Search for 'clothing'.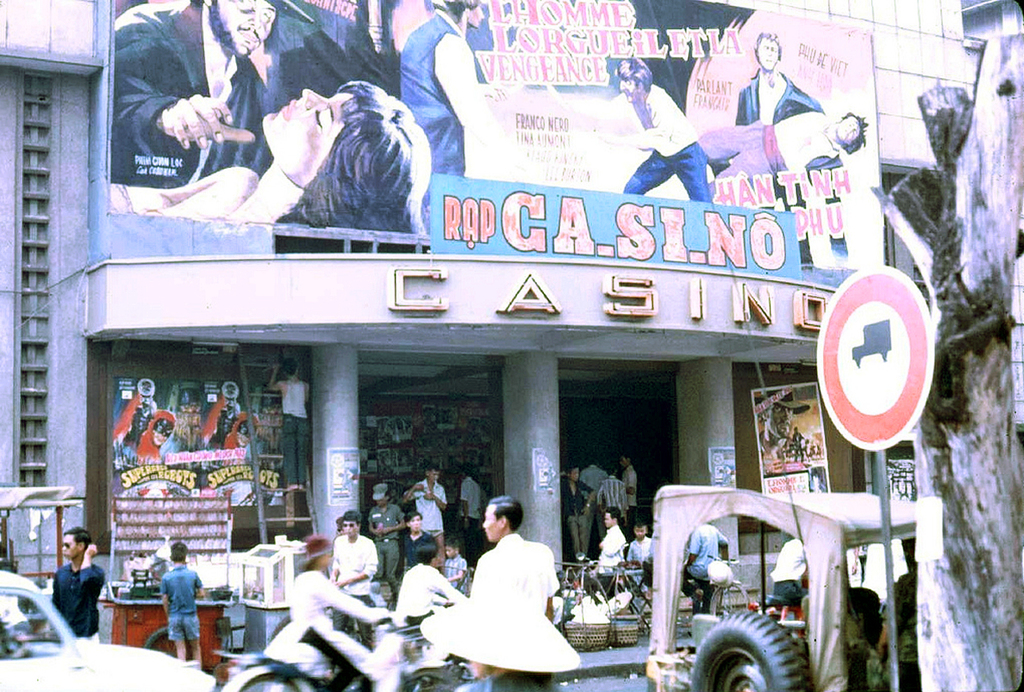
Found at x1=627 y1=535 x2=657 y2=616.
